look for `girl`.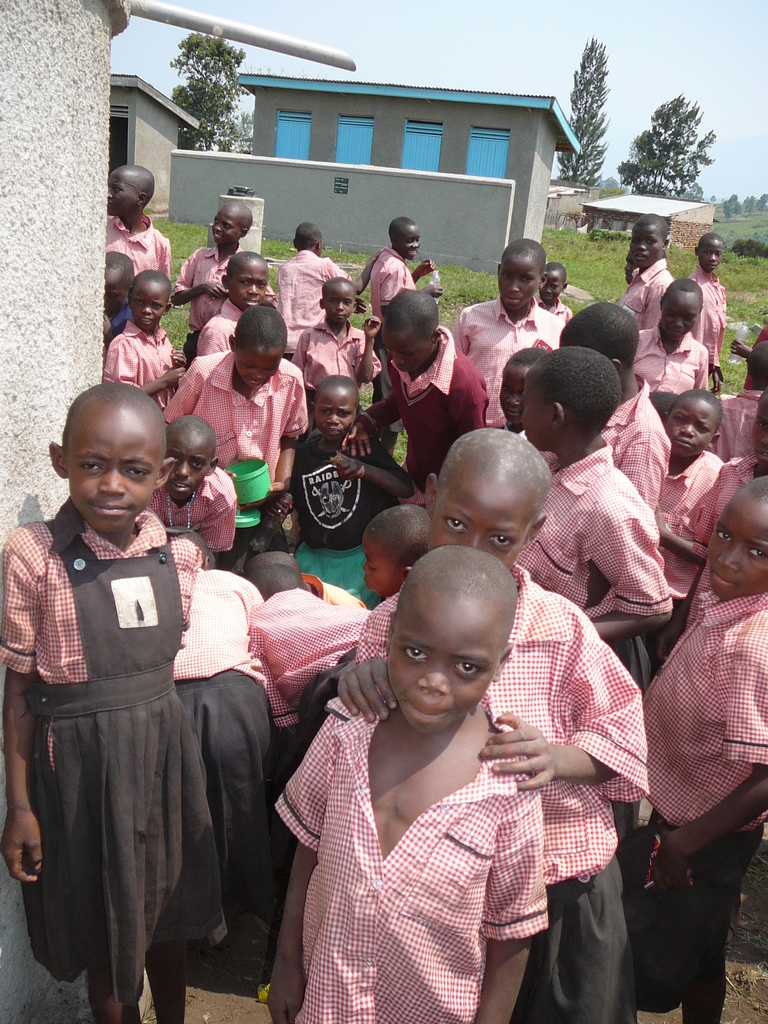
Found: BBox(0, 385, 235, 1023).
